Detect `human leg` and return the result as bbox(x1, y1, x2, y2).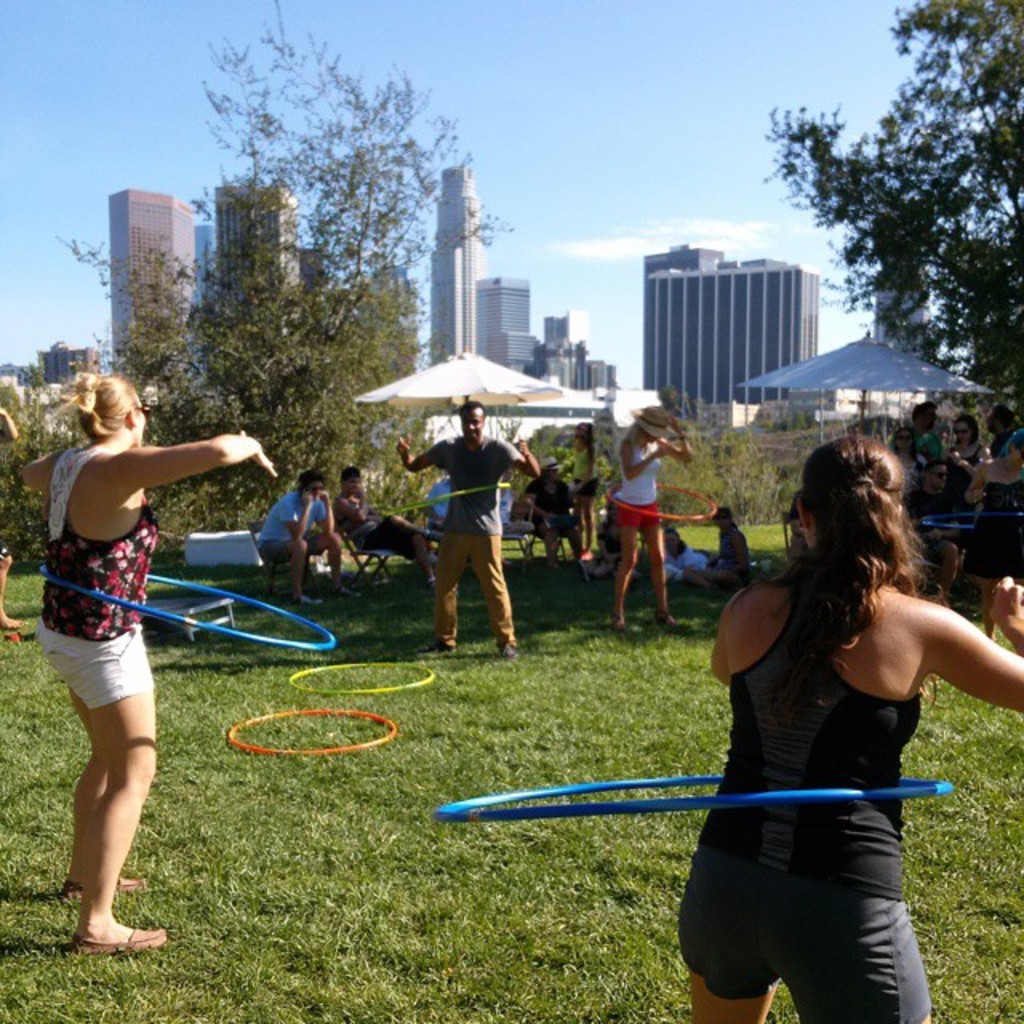
bbox(582, 478, 595, 550).
